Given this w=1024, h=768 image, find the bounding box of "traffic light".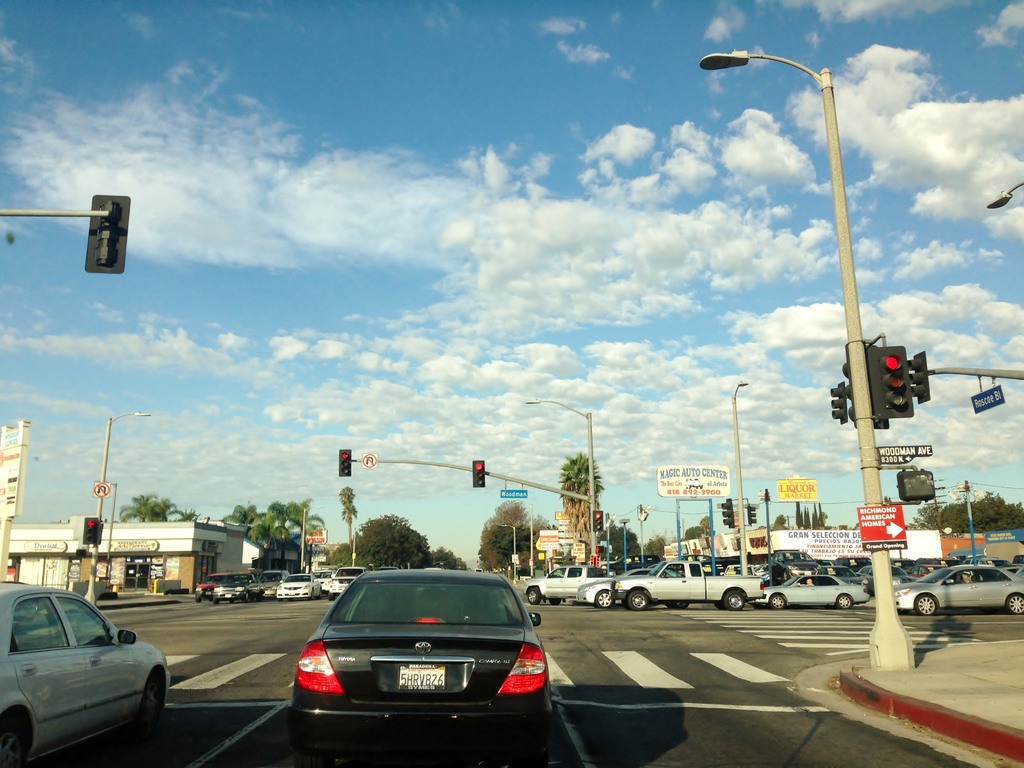
l=865, t=345, r=915, b=423.
